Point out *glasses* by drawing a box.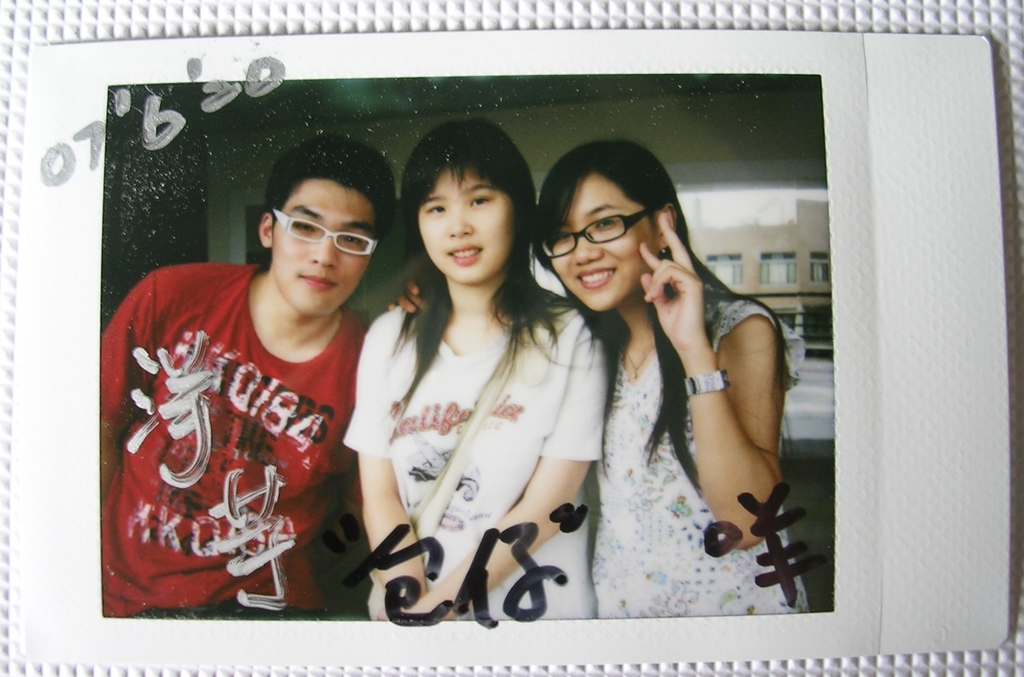
[x1=537, y1=204, x2=650, y2=260].
